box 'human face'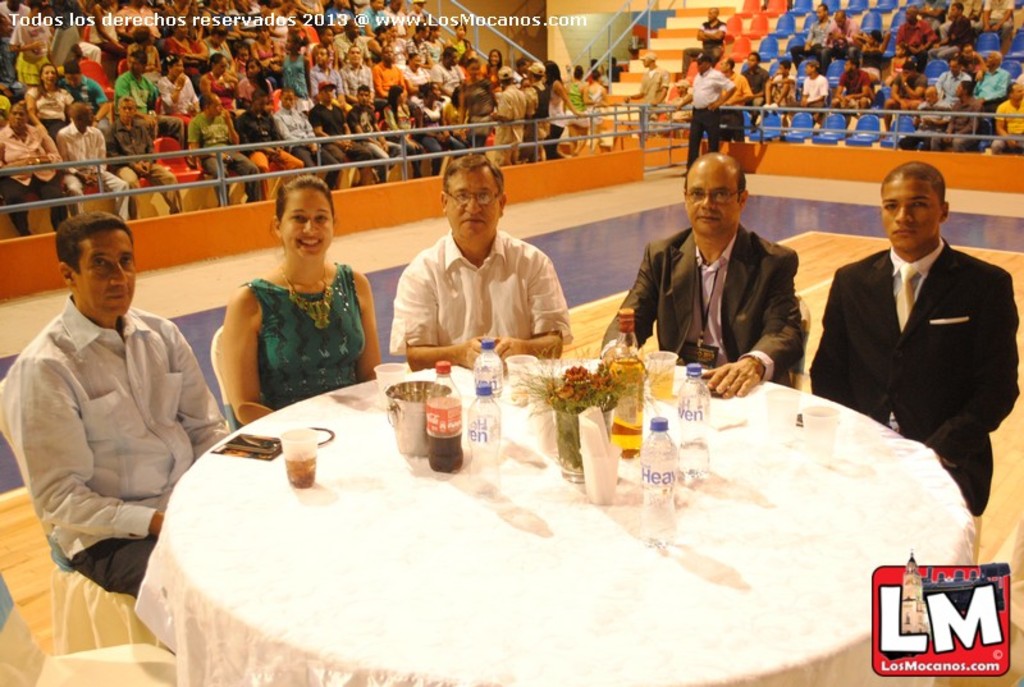
box(42, 64, 58, 88)
